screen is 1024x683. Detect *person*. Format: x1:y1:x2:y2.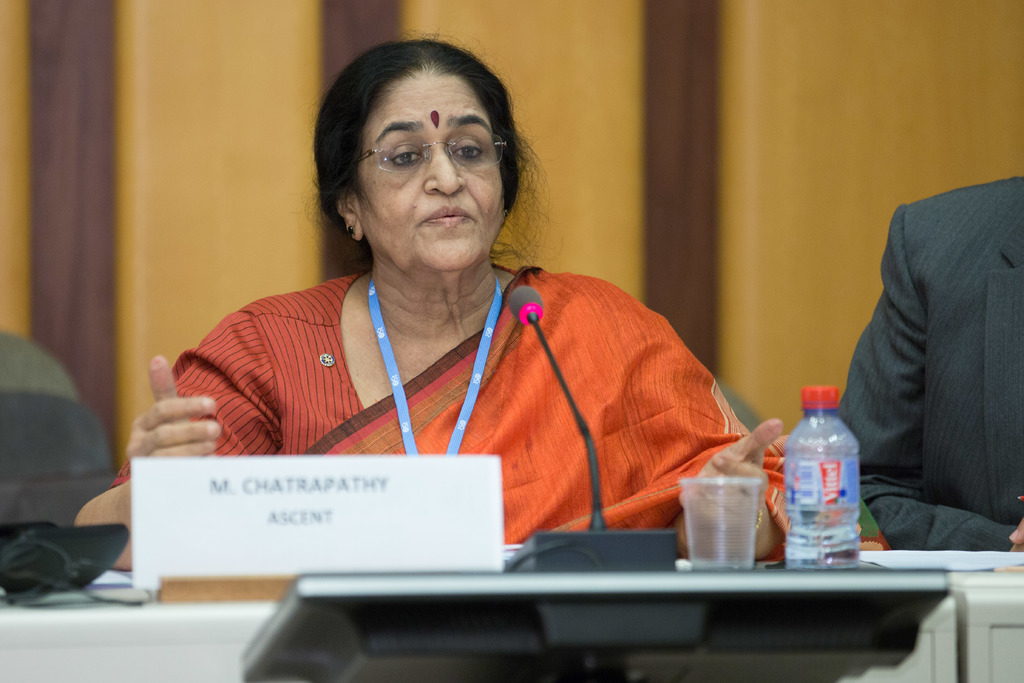
66:29:899:572.
